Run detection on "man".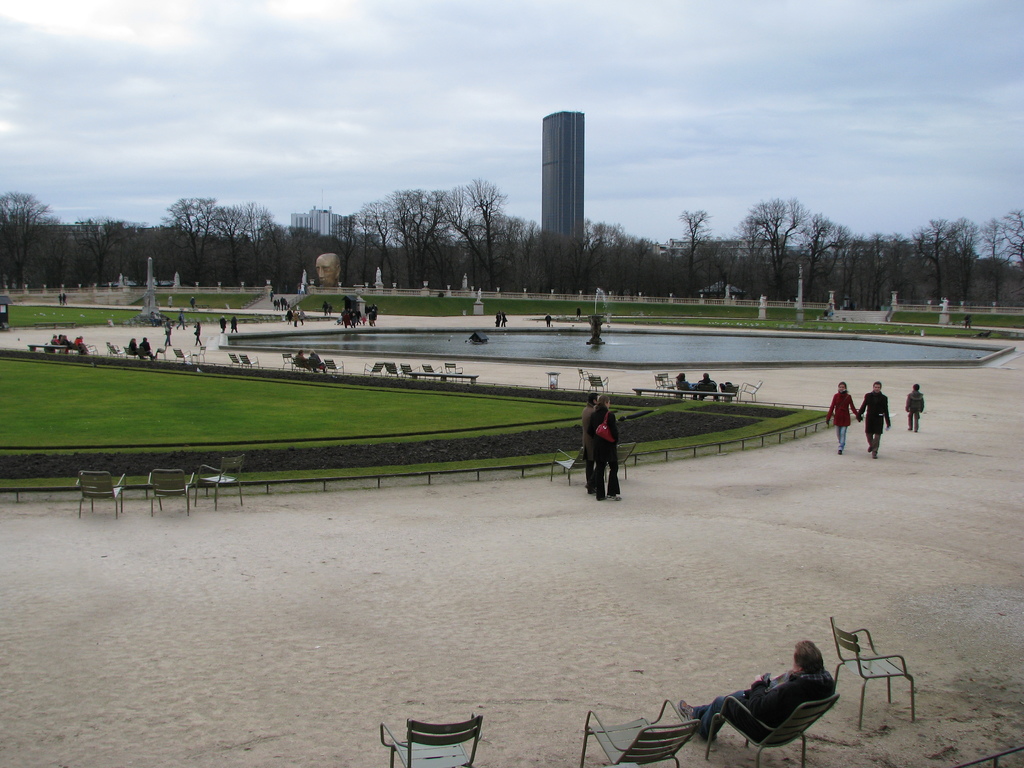
Result: bbox(906, 383, 926, 435).
